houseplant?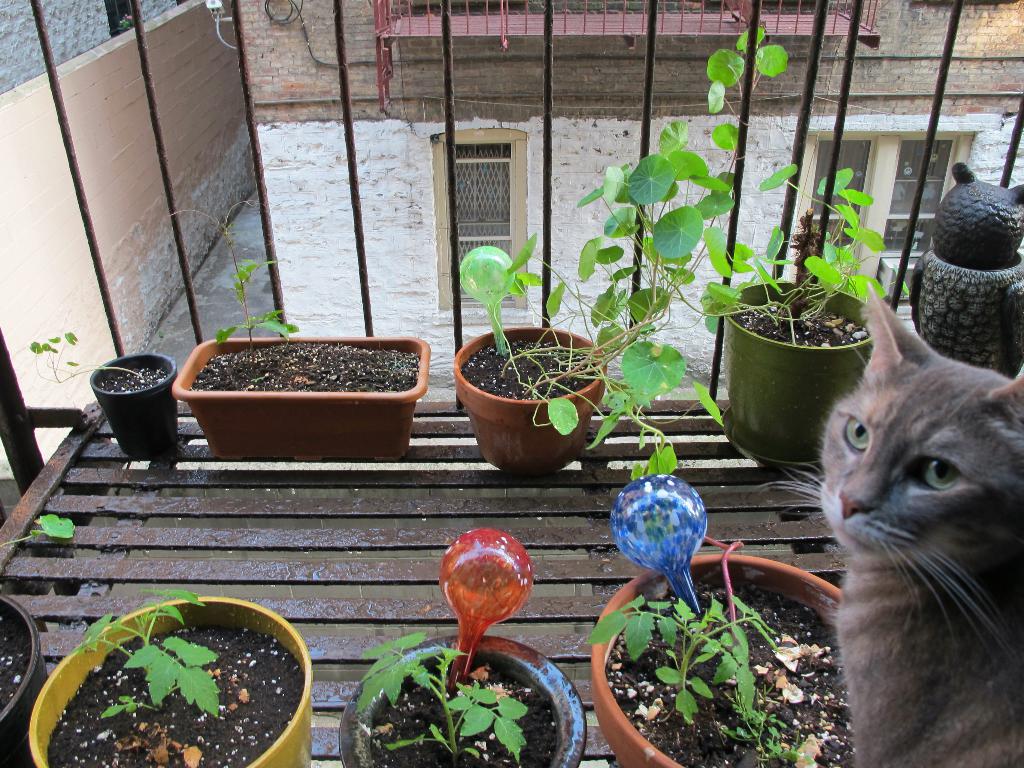
pyautogui.locateOnScreen(26, 321, 181, 465)
